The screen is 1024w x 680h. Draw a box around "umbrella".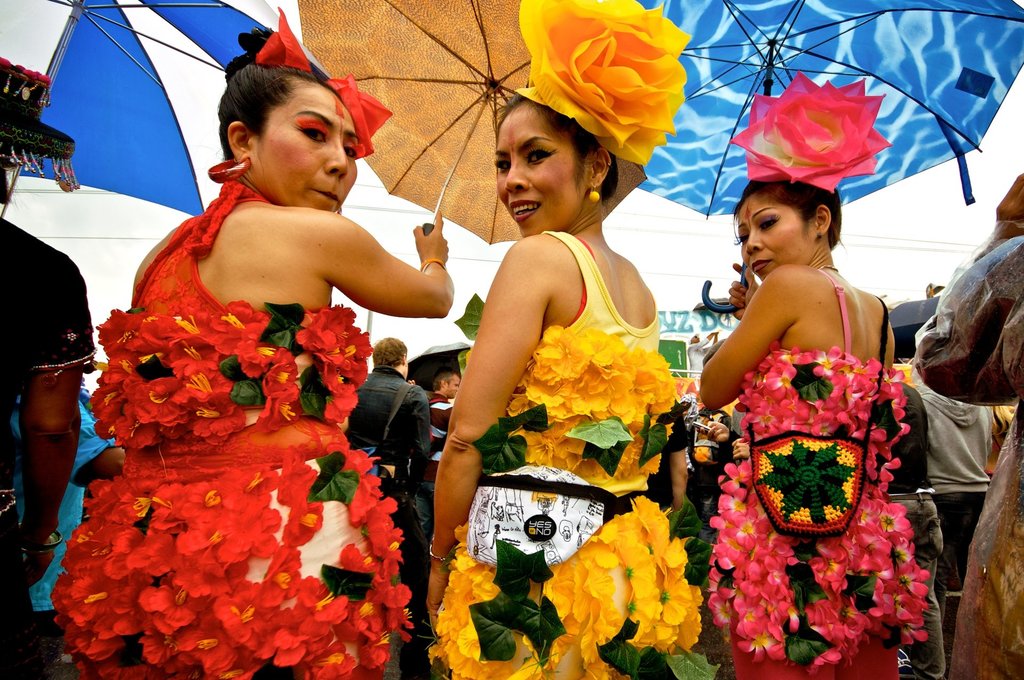
Rect(291, 0, 669, 248).
